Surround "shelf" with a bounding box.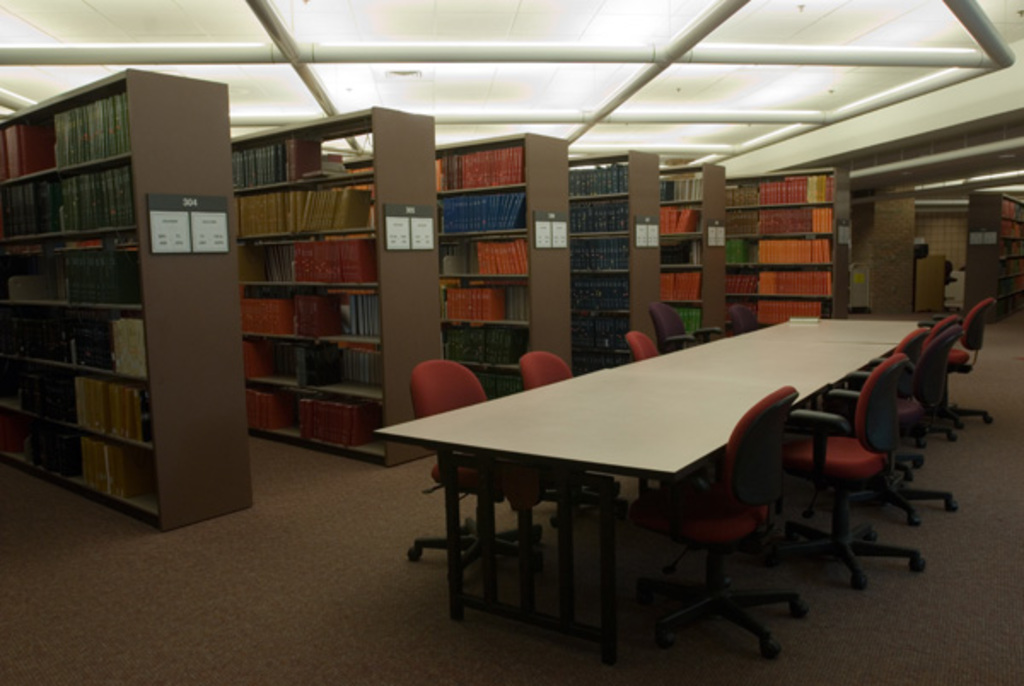
box(655, 201, 696, 235).
